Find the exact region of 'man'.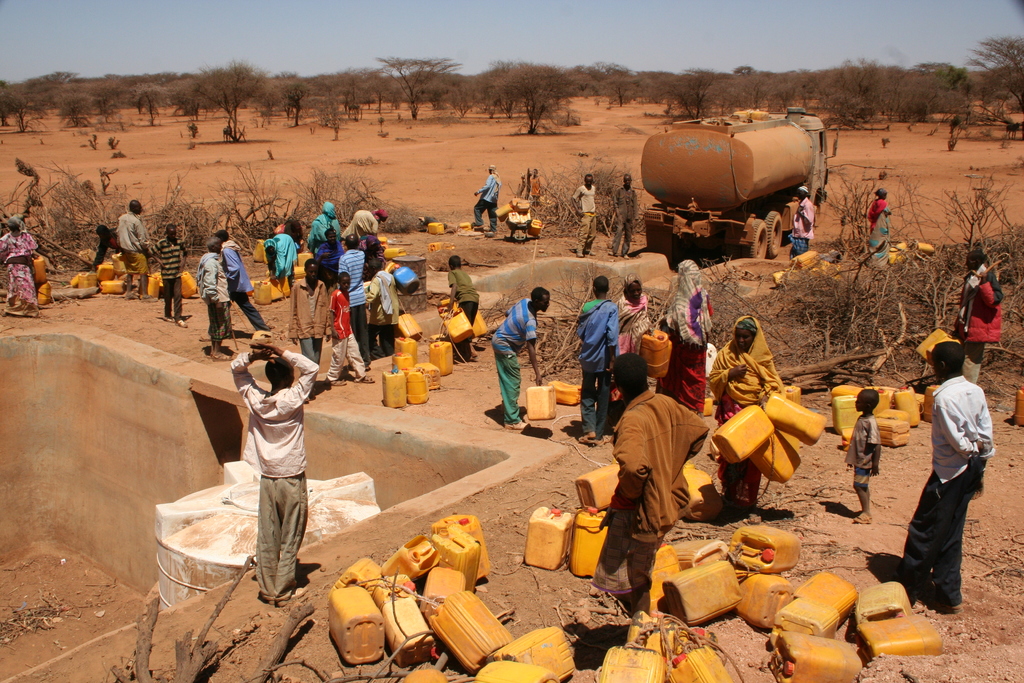
Exact region: rect(289, 253, 333, 399).
